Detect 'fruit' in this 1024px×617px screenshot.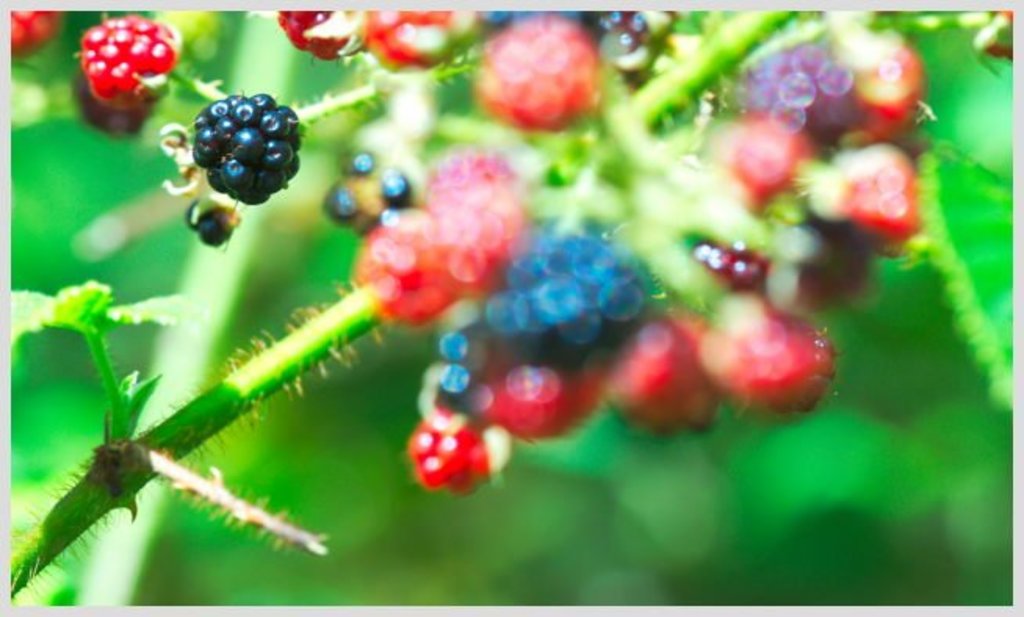
Detection: (359,5,482,74).
